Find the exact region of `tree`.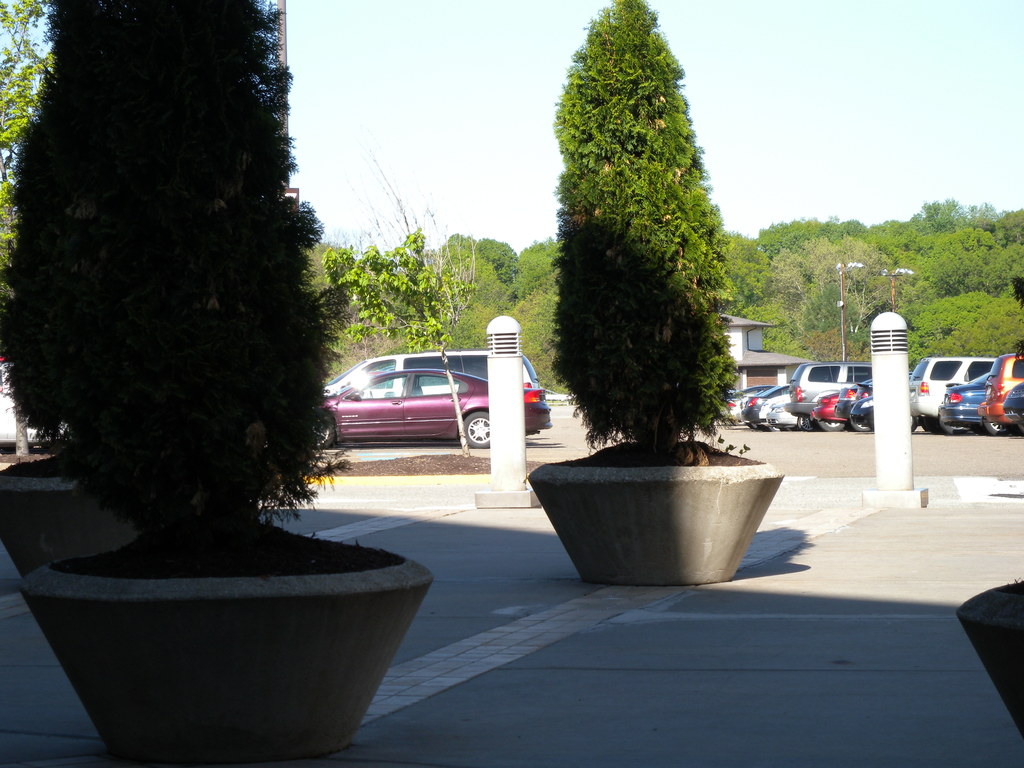
Exact region: 0,0,51,344.
